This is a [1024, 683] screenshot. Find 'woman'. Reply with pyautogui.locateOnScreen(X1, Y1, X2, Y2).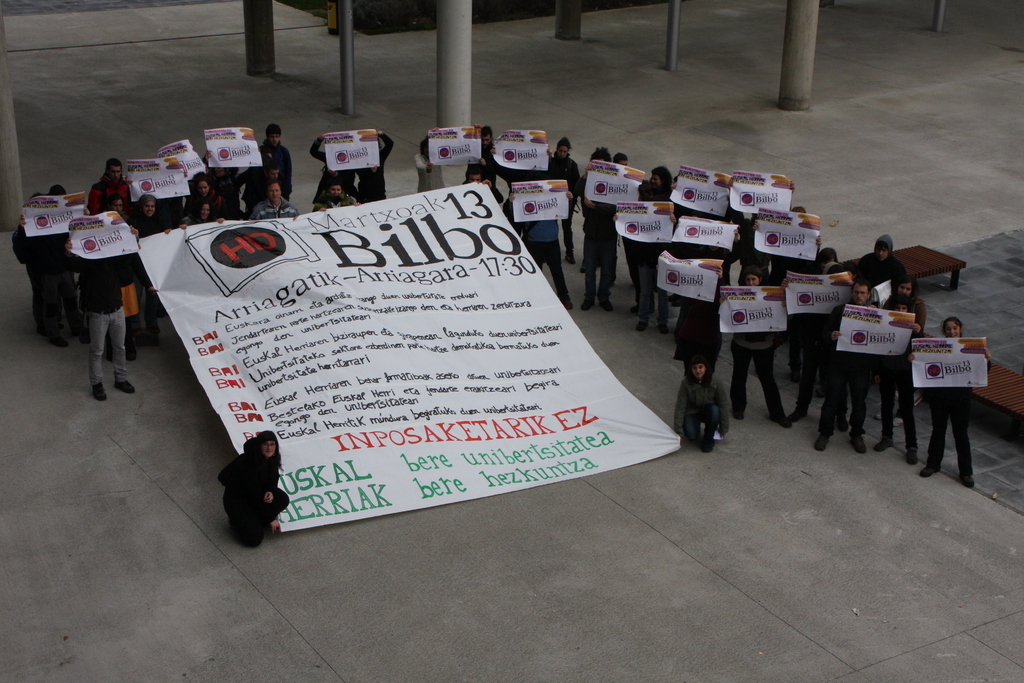
pyautogui.locateOnScreen(132, 195, 172, 337).
